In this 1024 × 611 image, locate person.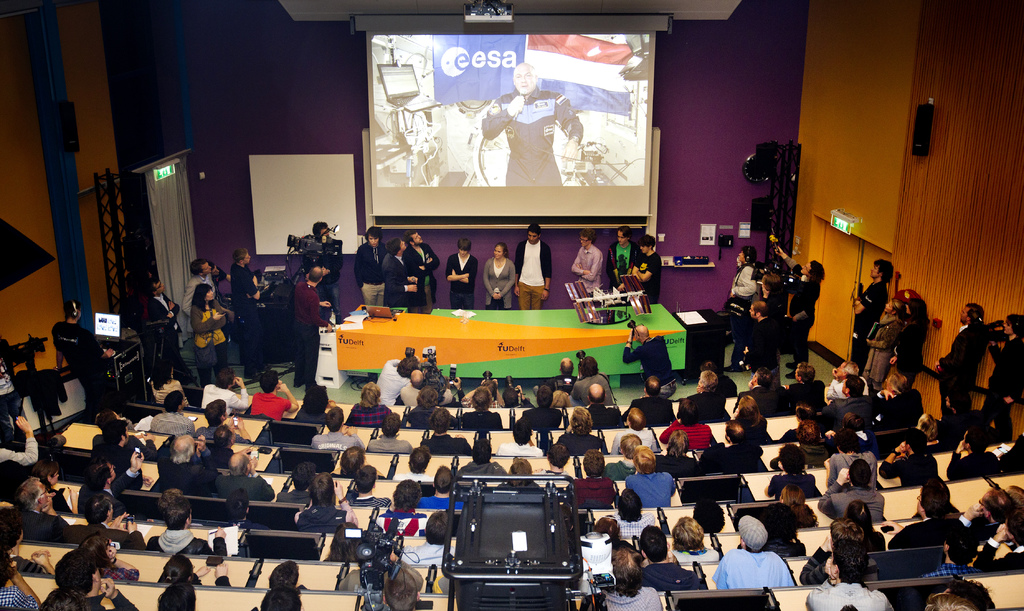
Bounding box: box=[481, 242, 518, 309].
